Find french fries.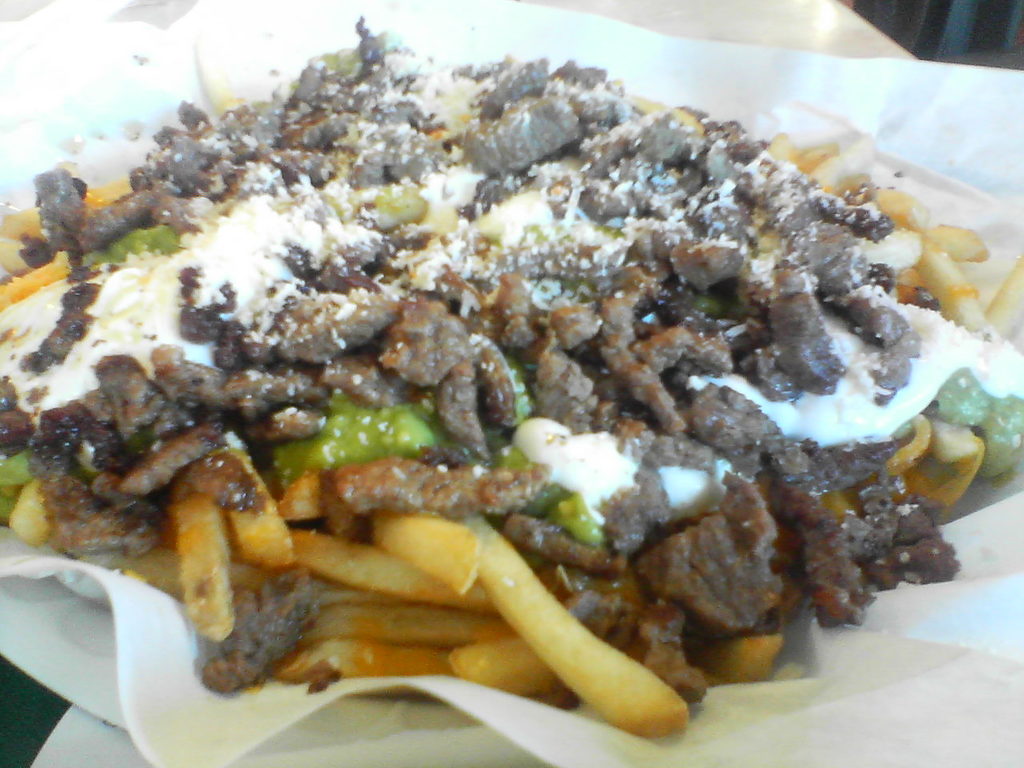
region(266, 638, 446, 694).
